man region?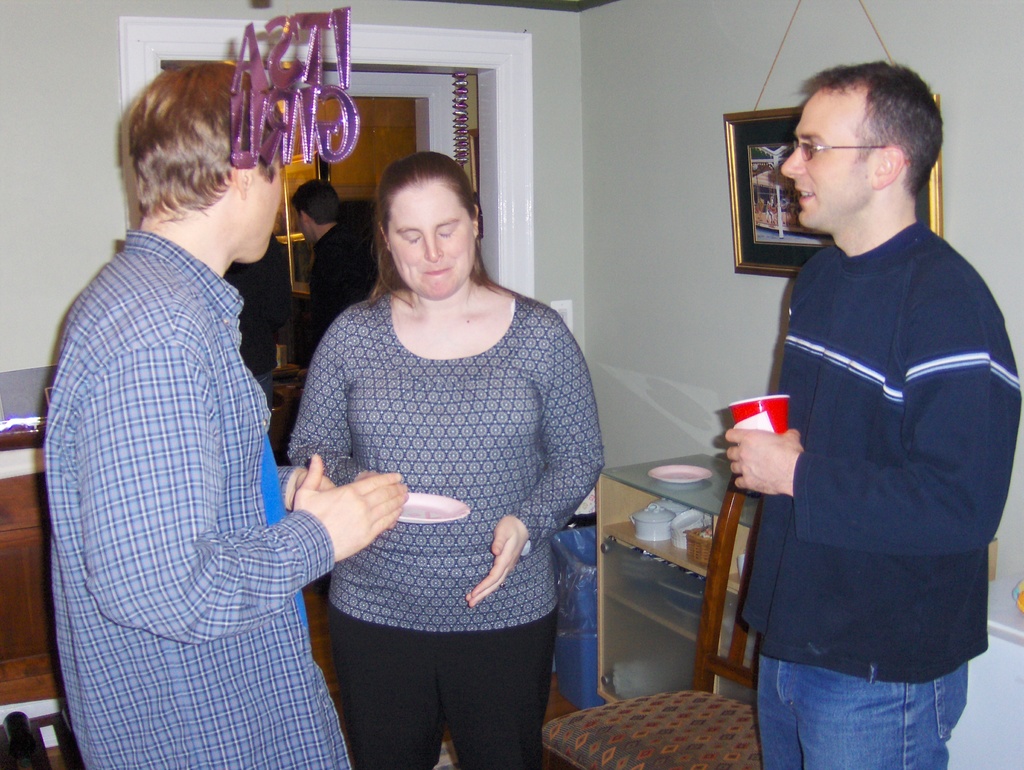
[296,177,380,336]
